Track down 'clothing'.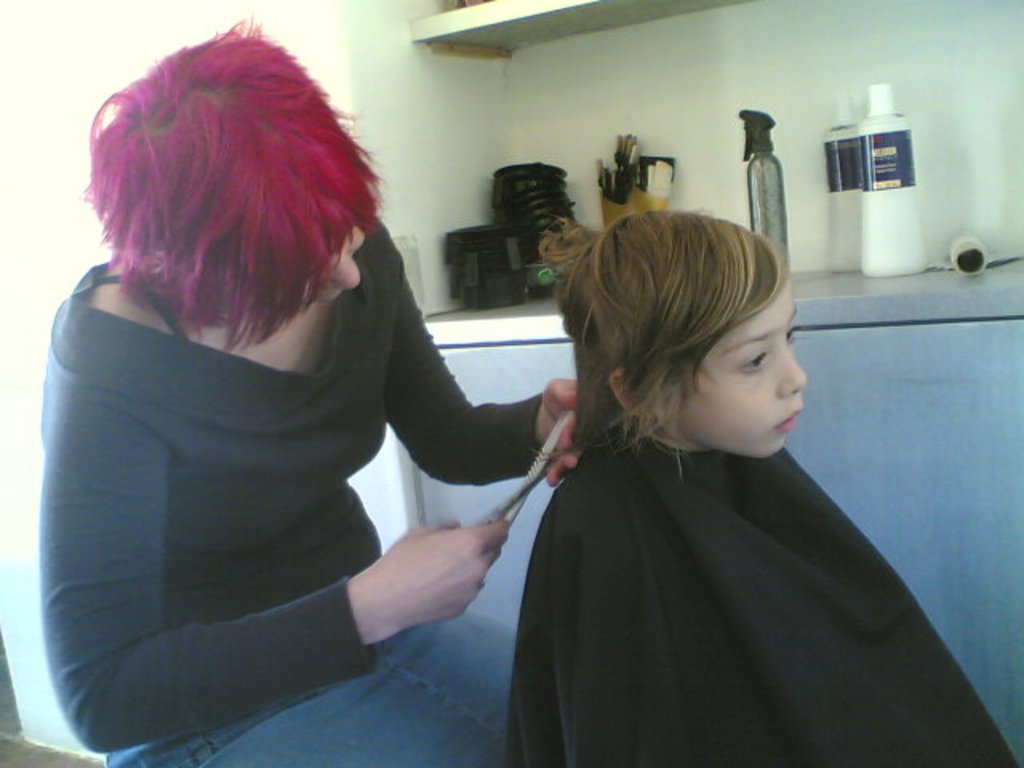
Tracked to [left=29, top=222, right=541, bottom=733].
